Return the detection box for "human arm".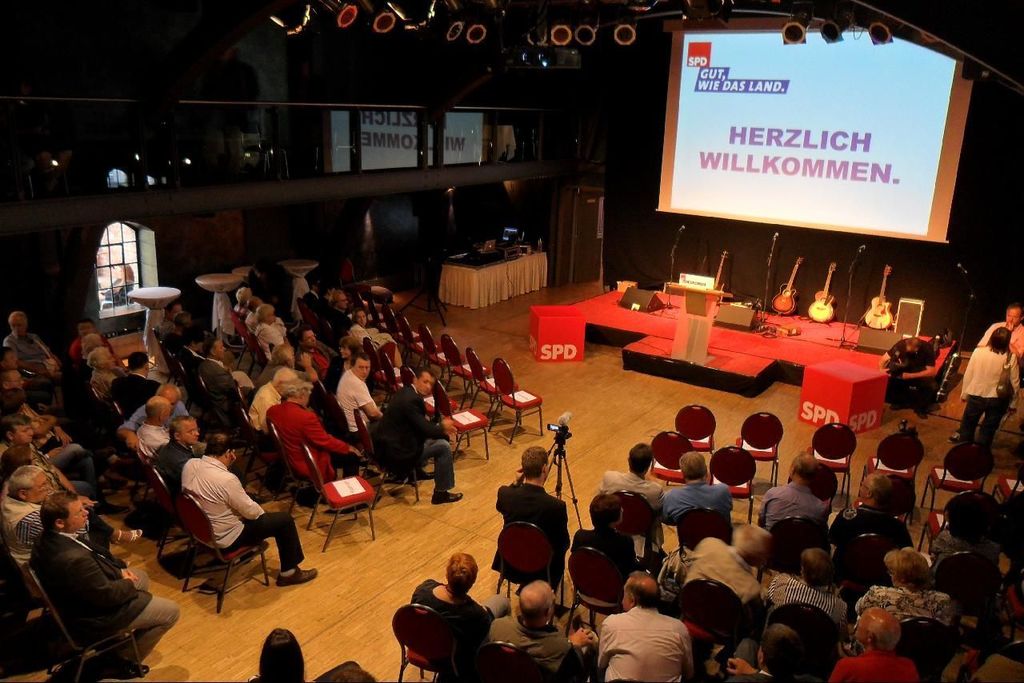
<region>853, 585, 878, 616</region>.
